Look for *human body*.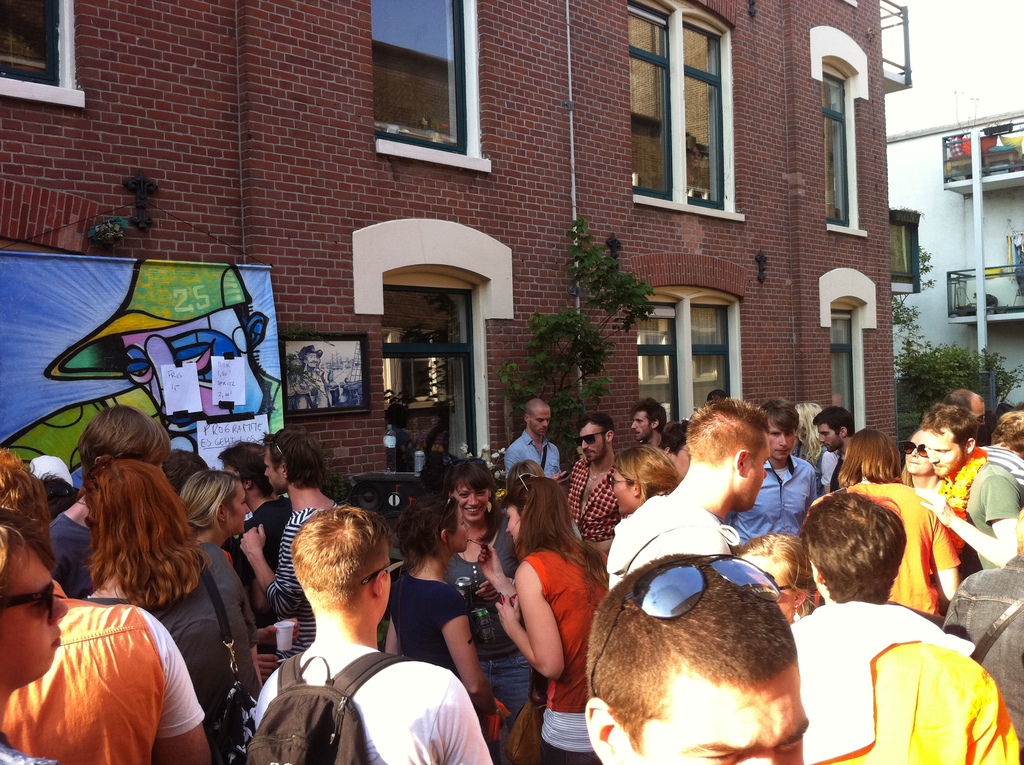
Found: left=83, top=450, right=271, bottom=764.
